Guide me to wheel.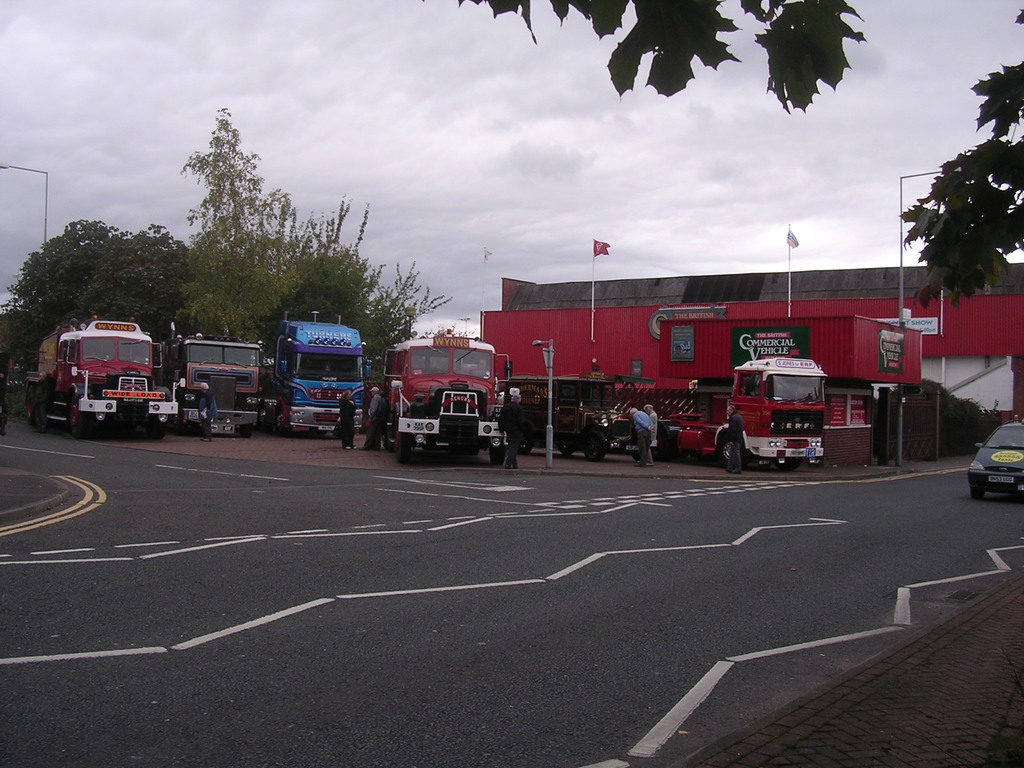
Guidance: BBox(717, 432, 750, 468).
